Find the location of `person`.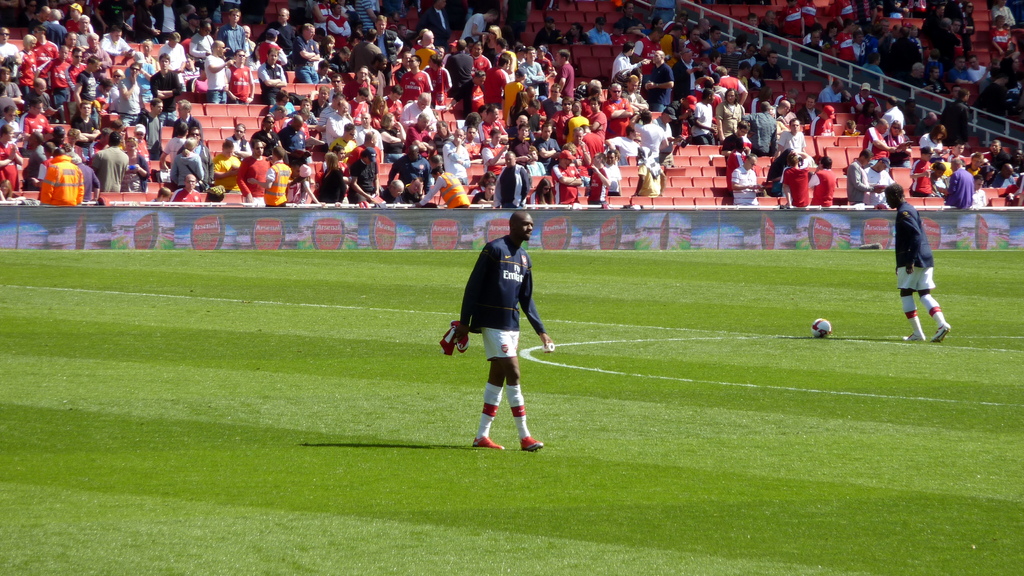
Location: 917/124/951/161.
